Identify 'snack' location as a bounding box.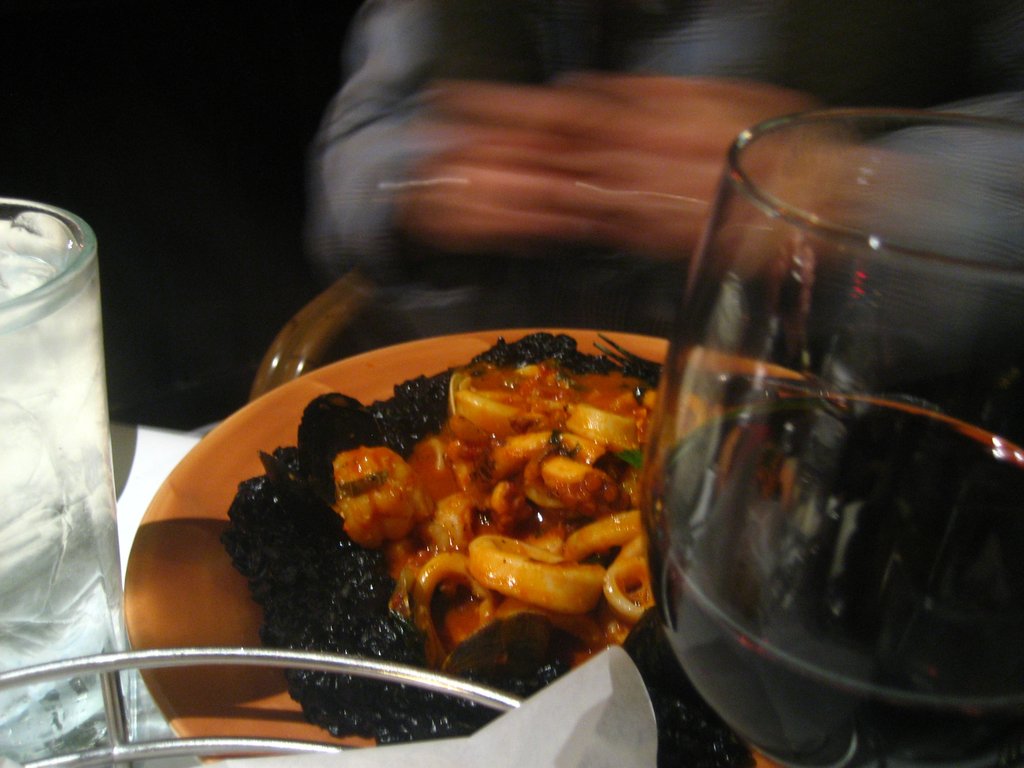
[left=214, top=323, right=810, bottom=767].
